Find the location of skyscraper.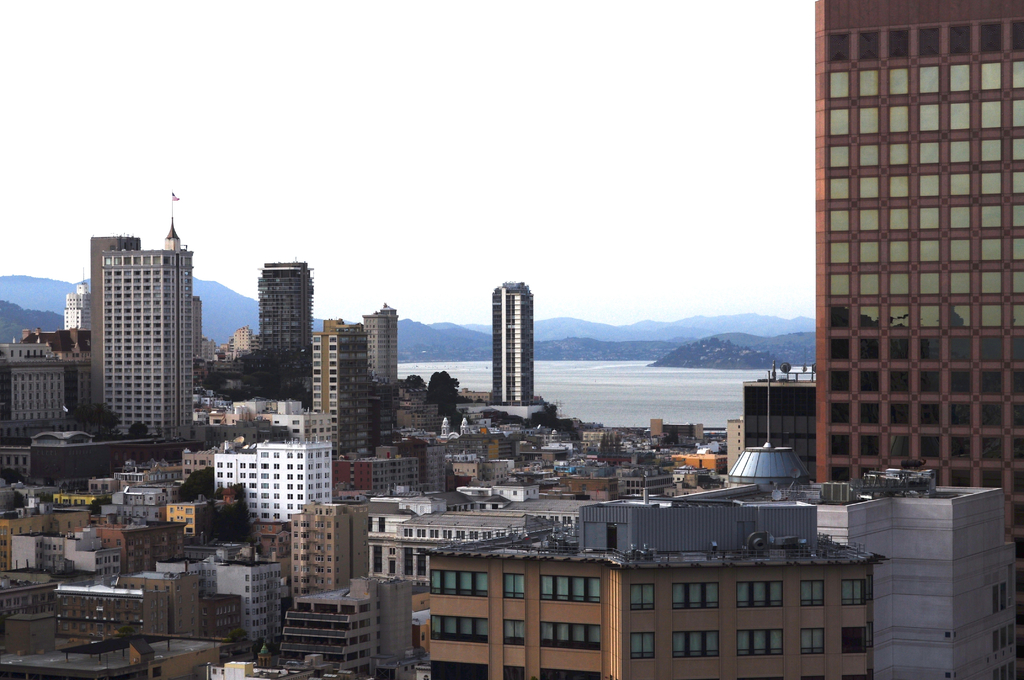
Location: l=260, t=256, r=310, b=359.
